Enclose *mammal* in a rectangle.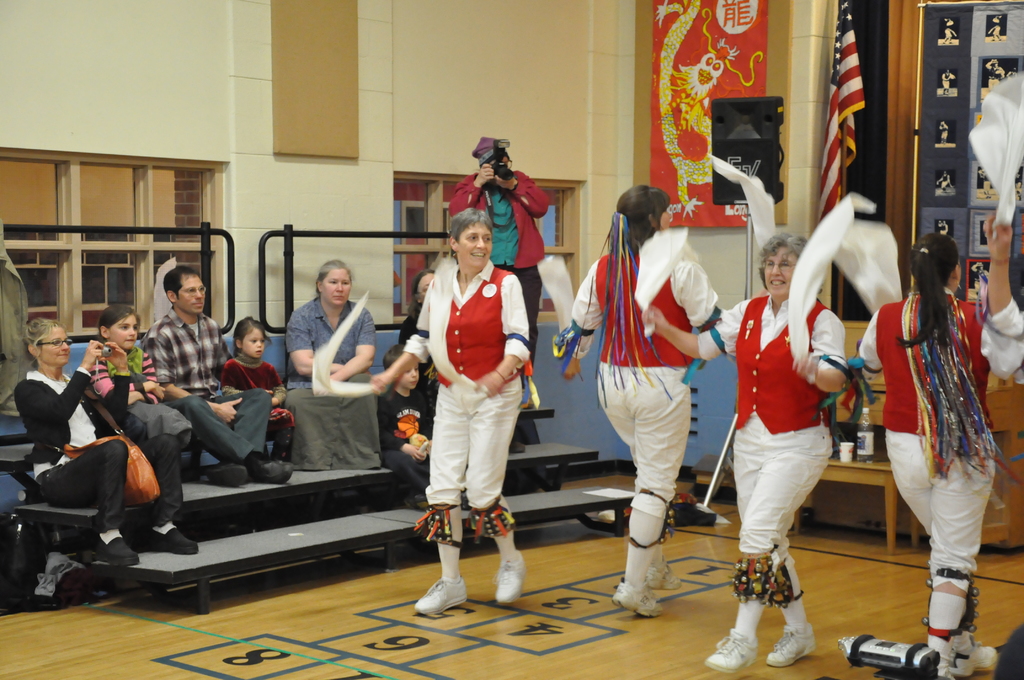
853, 209, 1023, 677.
